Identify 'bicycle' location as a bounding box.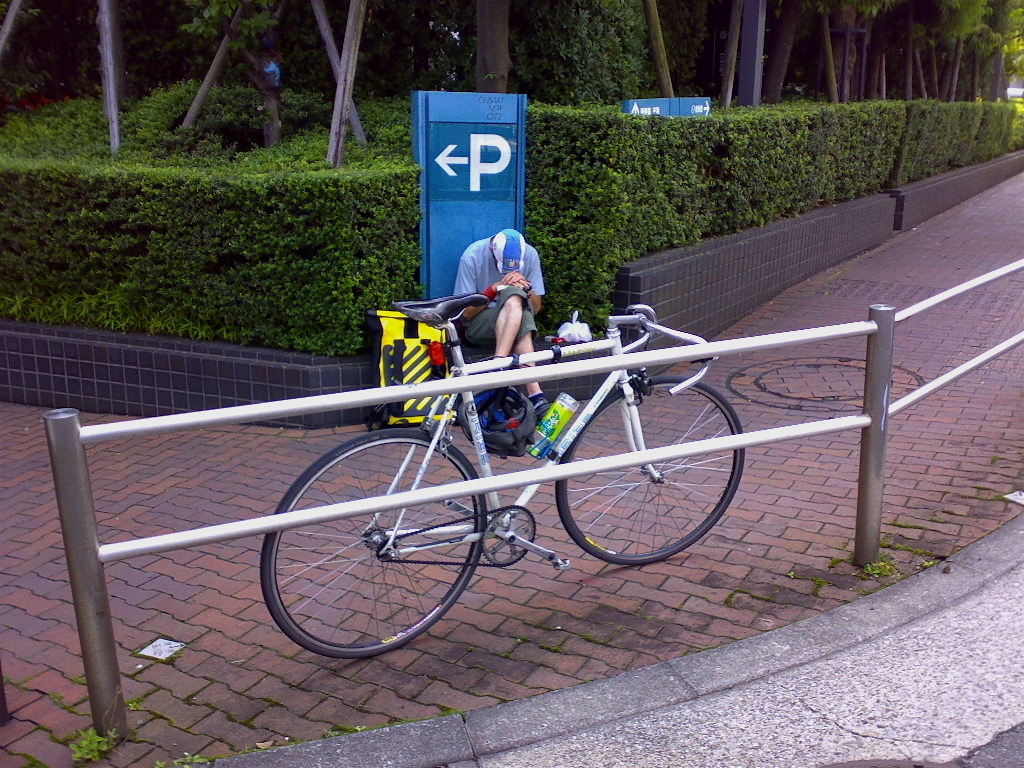
(250,276,740,660).
